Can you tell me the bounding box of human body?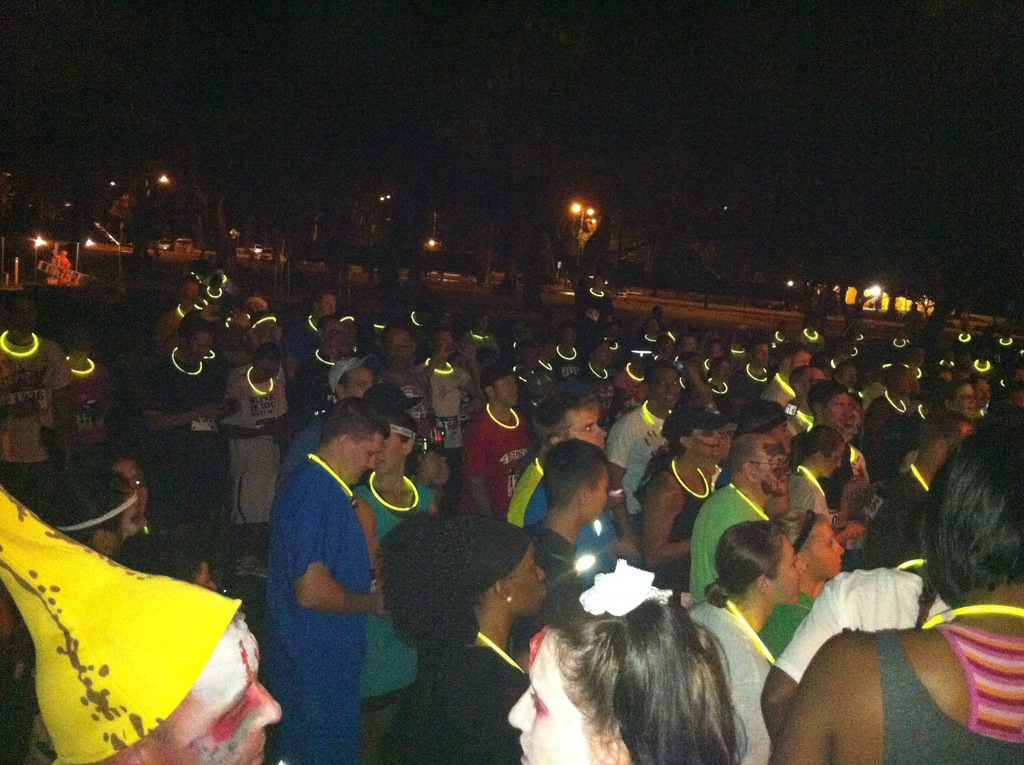
(872, 359, 927, 490).
